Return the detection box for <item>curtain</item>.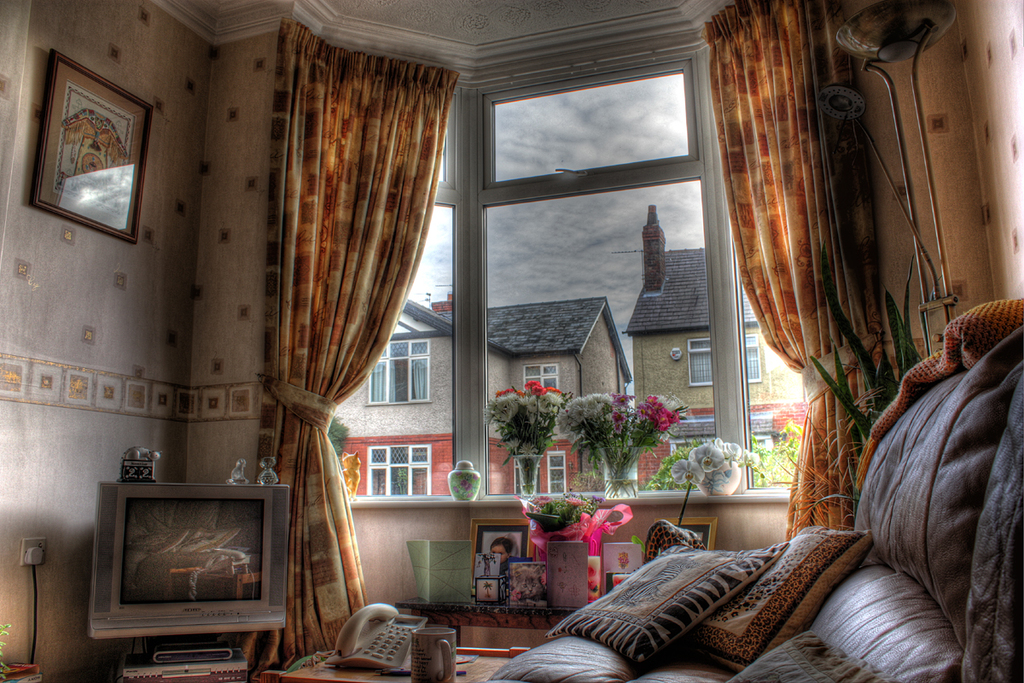
bbox=[262, 50, 431, 652].
